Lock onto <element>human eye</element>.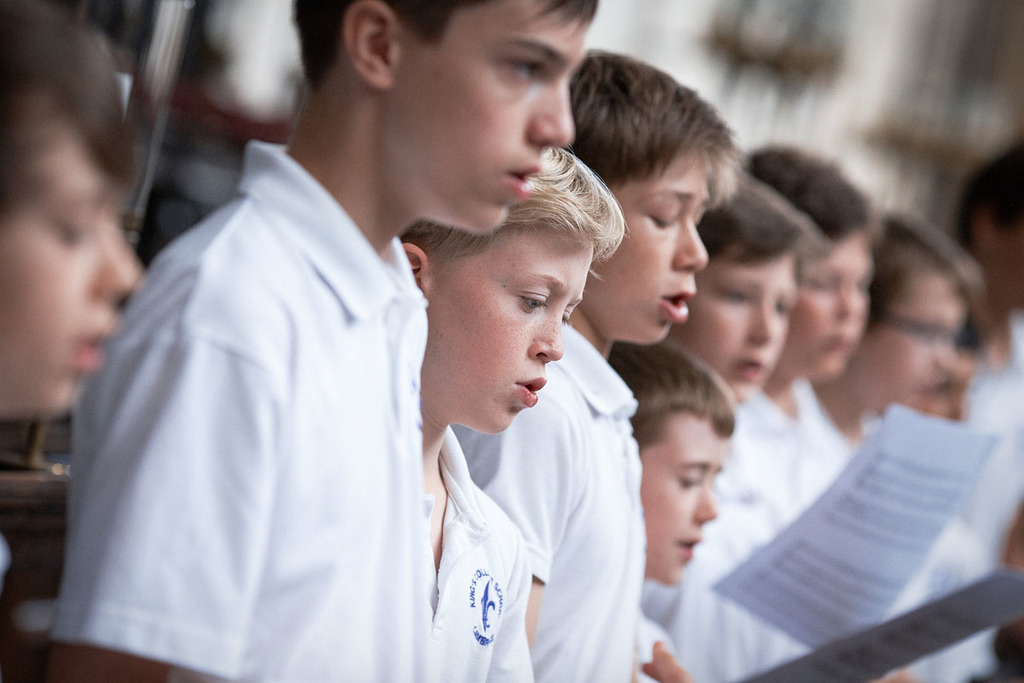
Locked: 777,299,793,316.
